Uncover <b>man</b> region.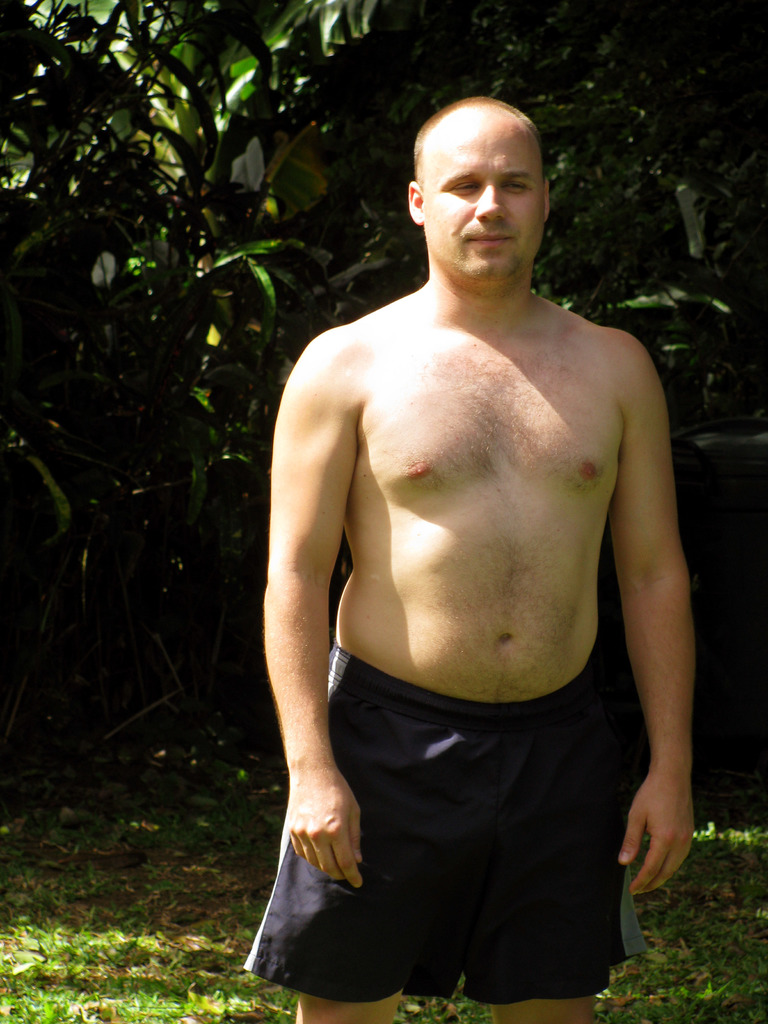
Uncovered: <box>244,75,711,1017</box>.
